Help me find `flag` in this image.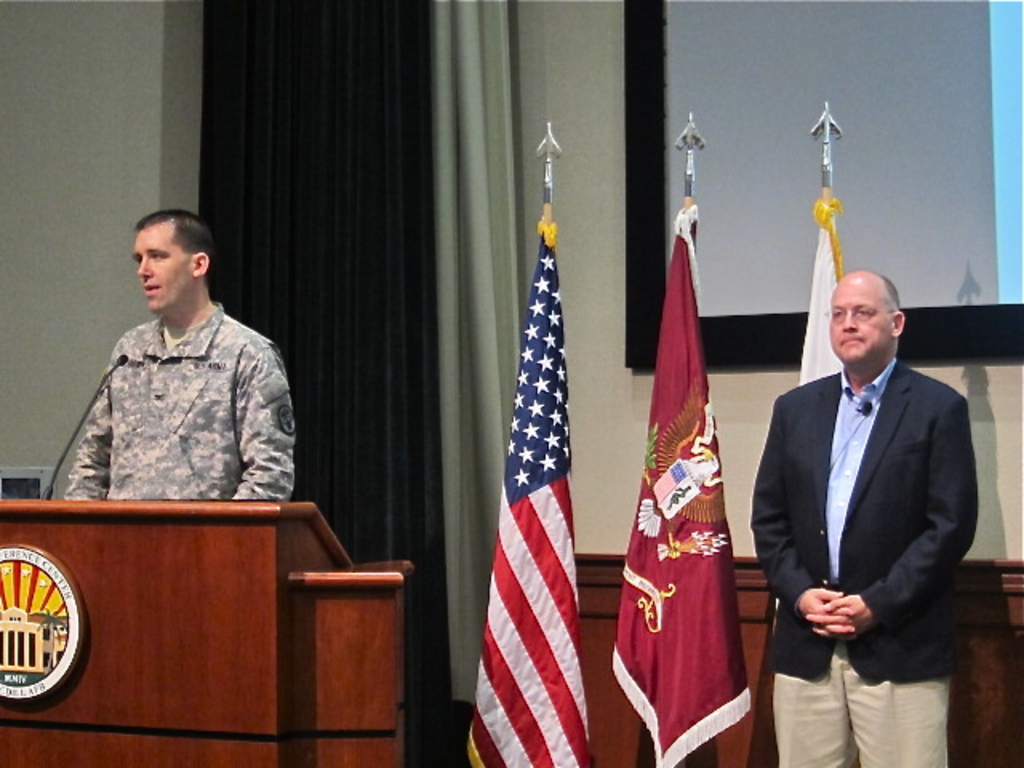
Found it: [x1=606, y1=194, x2=757, y2=766].
